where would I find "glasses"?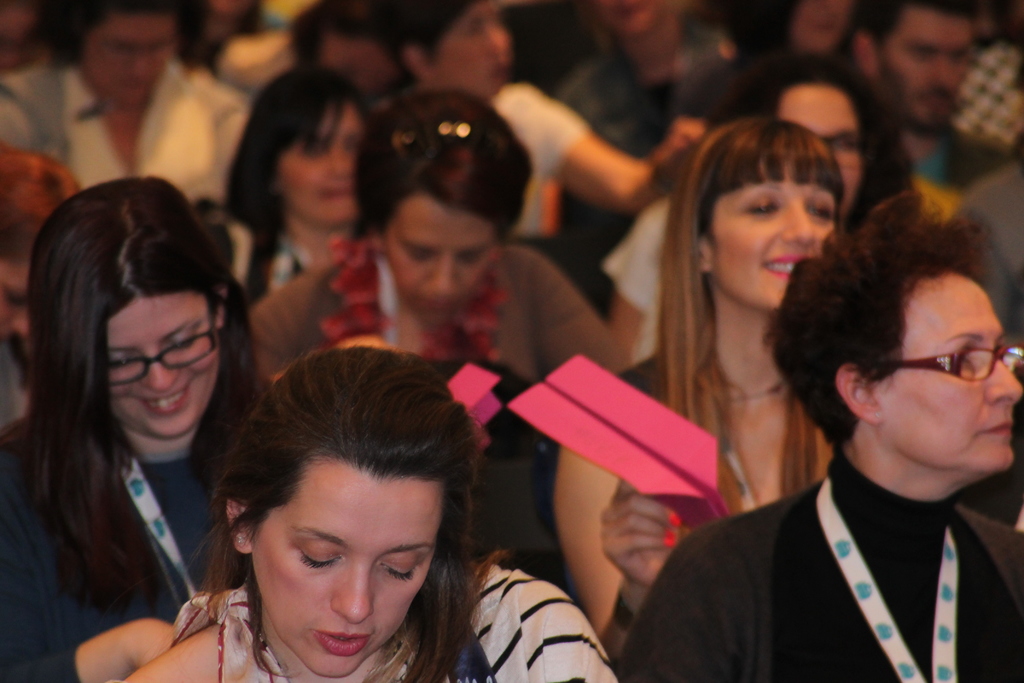
At x1=844, y1=336, x2=1016, y2=410.
